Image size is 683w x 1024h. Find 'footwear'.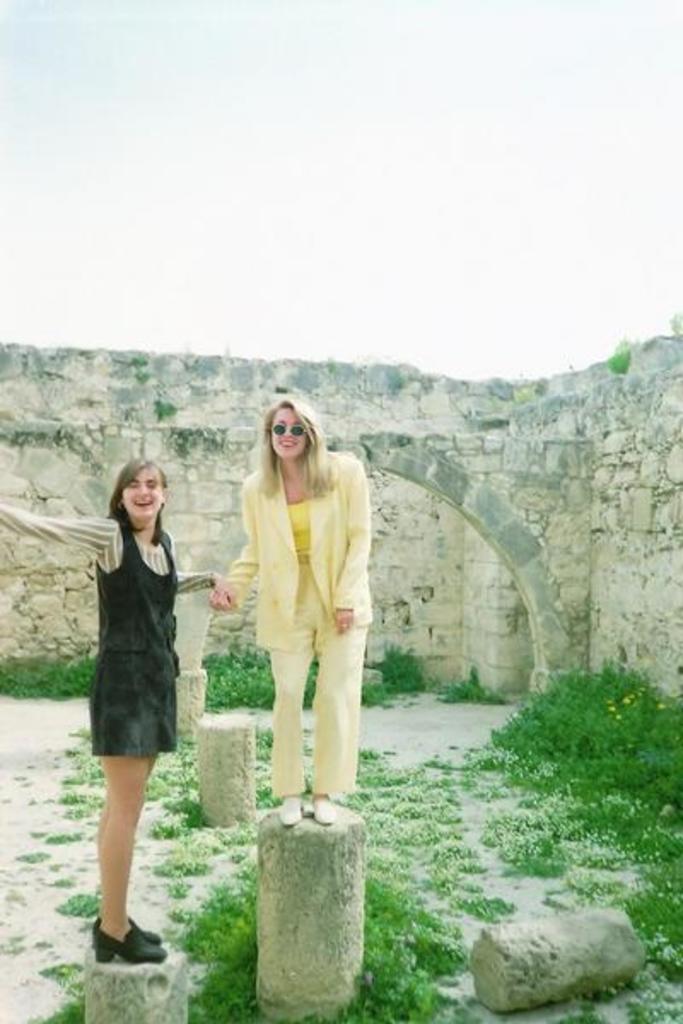
x1=309, y1=792, x2=333, y2=824.
